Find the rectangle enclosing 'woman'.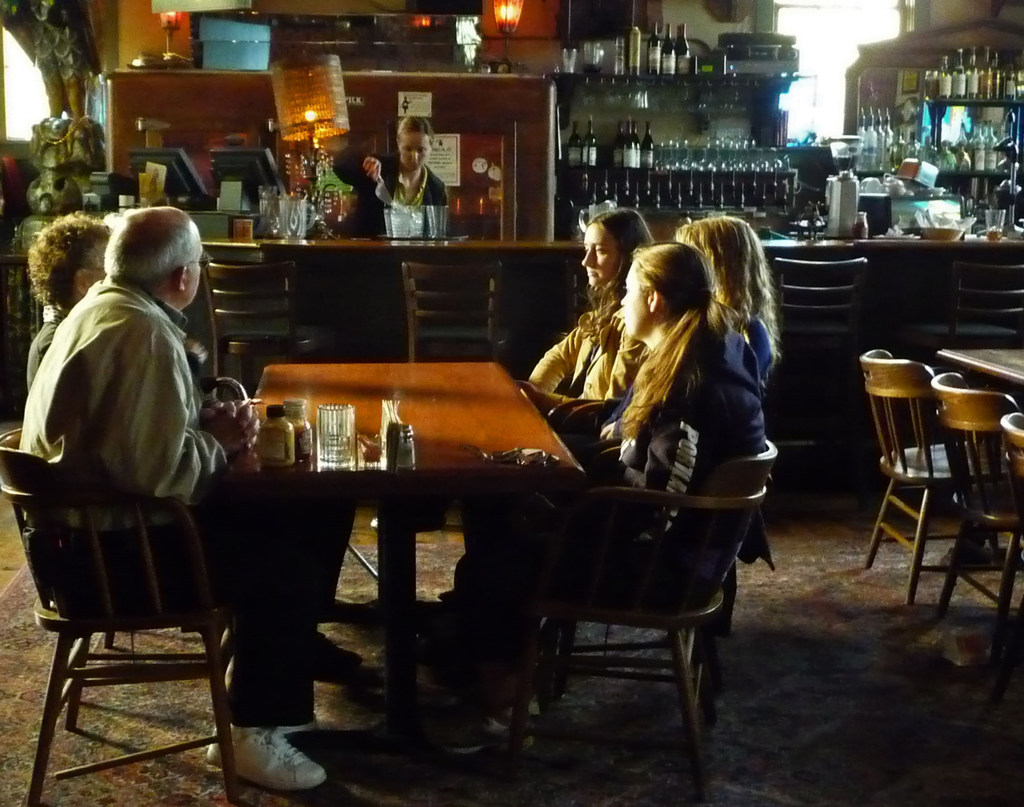
(330,114,449,235).
